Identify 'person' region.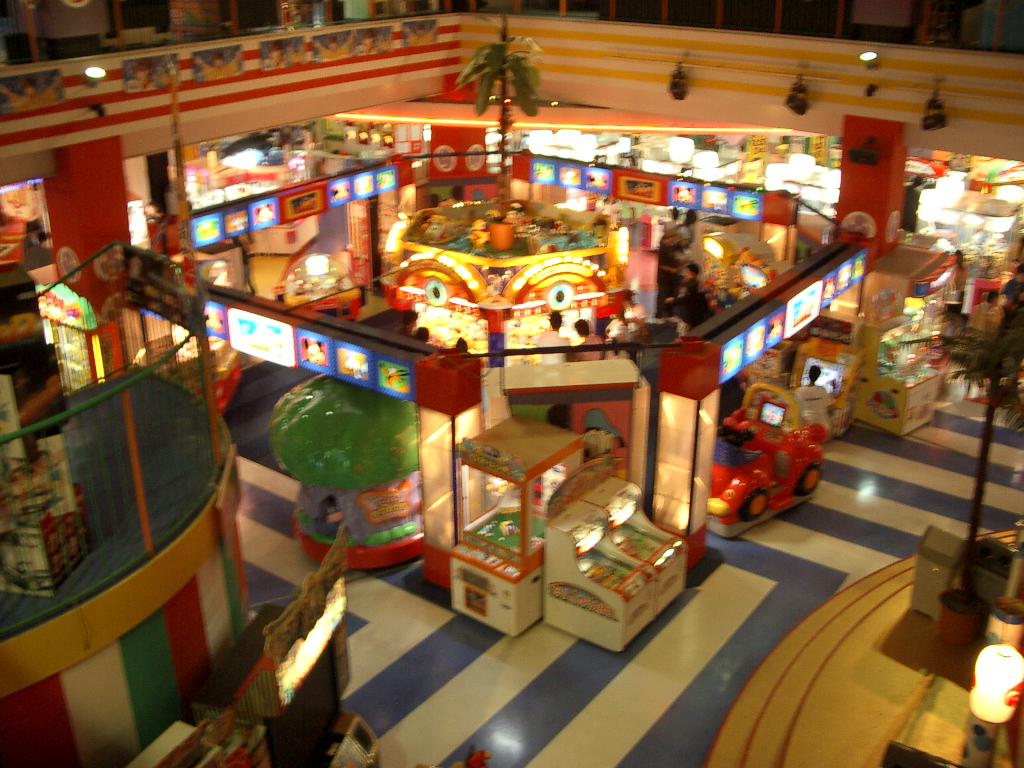
Region: BBox(673, 262, 701, 307).
